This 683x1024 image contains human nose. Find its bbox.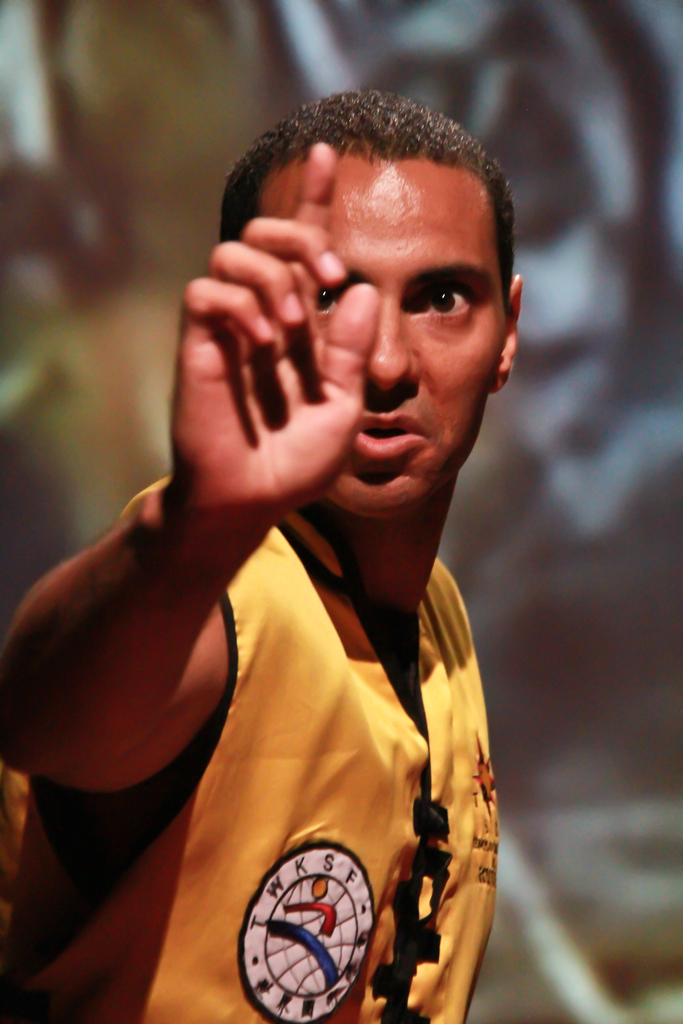
BBox(362, 300, 418, 389).
